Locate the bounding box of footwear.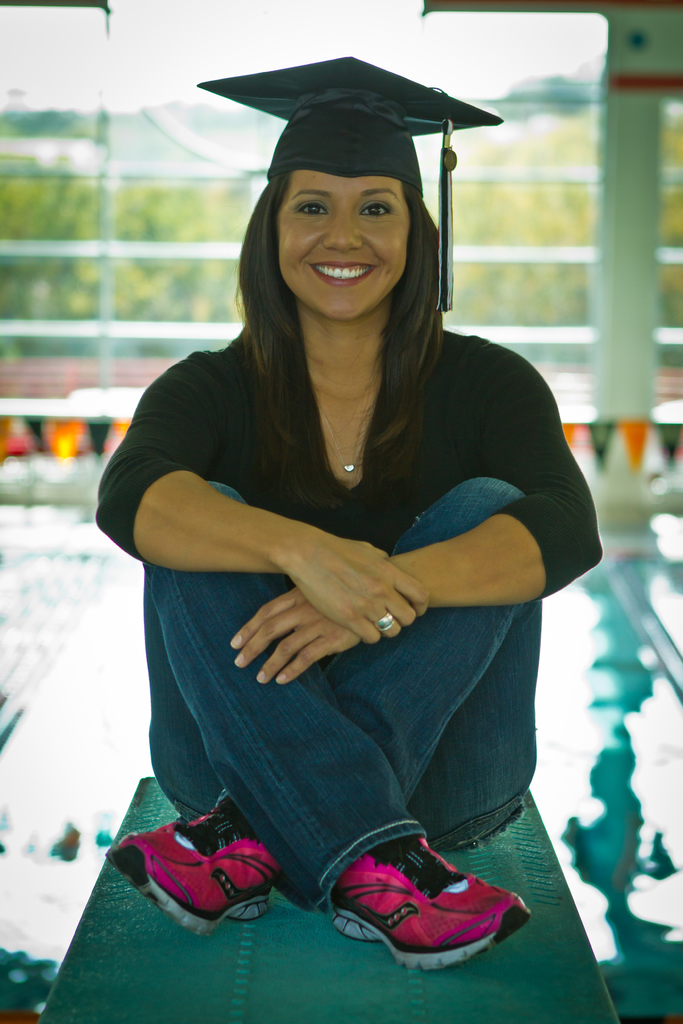
Bounding box: detection(99, 796, 279, 935).
